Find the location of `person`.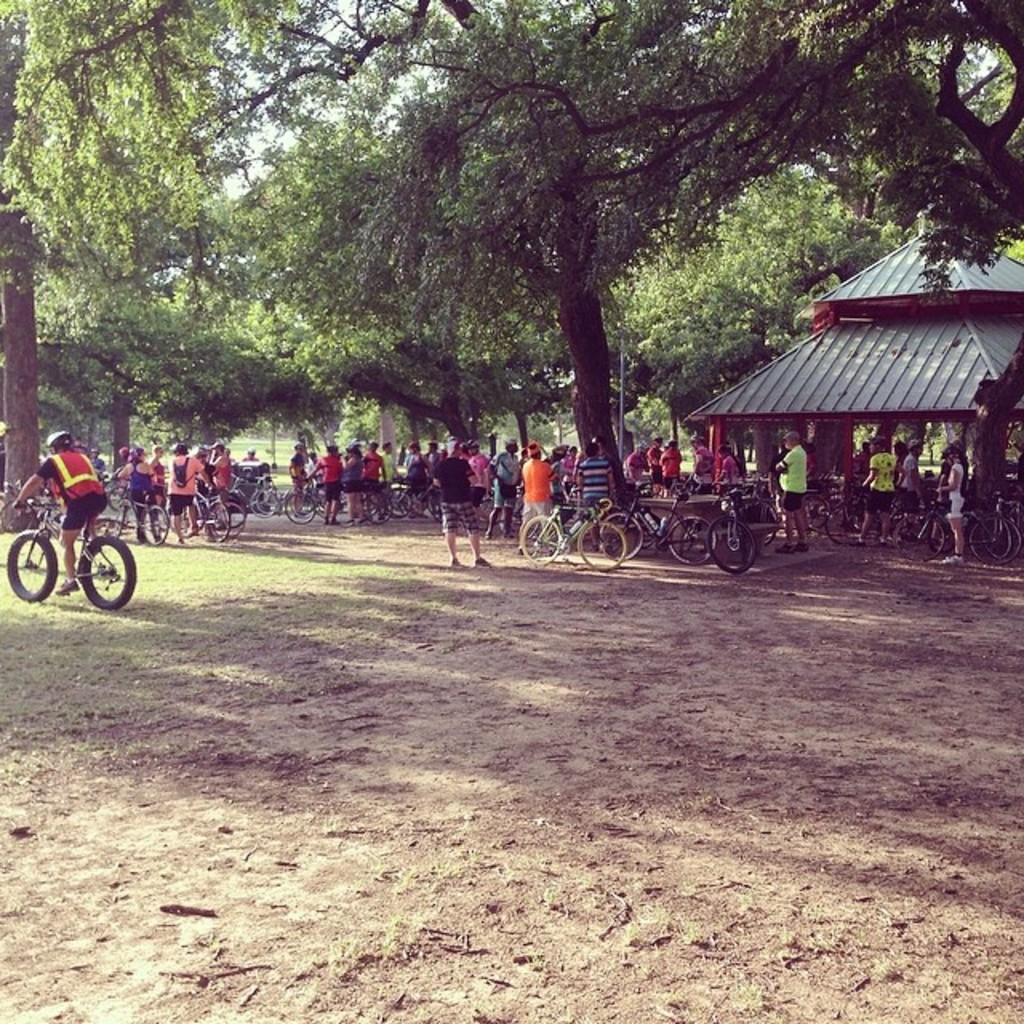
Location: (left=622, top=445, right=650, bottom=483).
